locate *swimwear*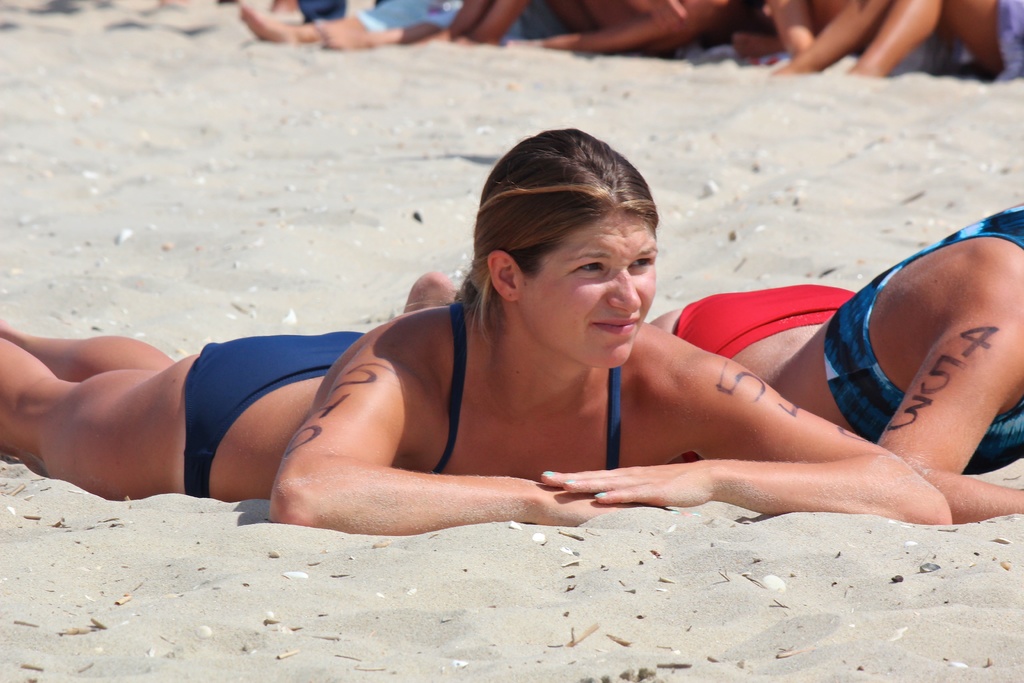
[left=188, top=294, right=629, bottom=506]
